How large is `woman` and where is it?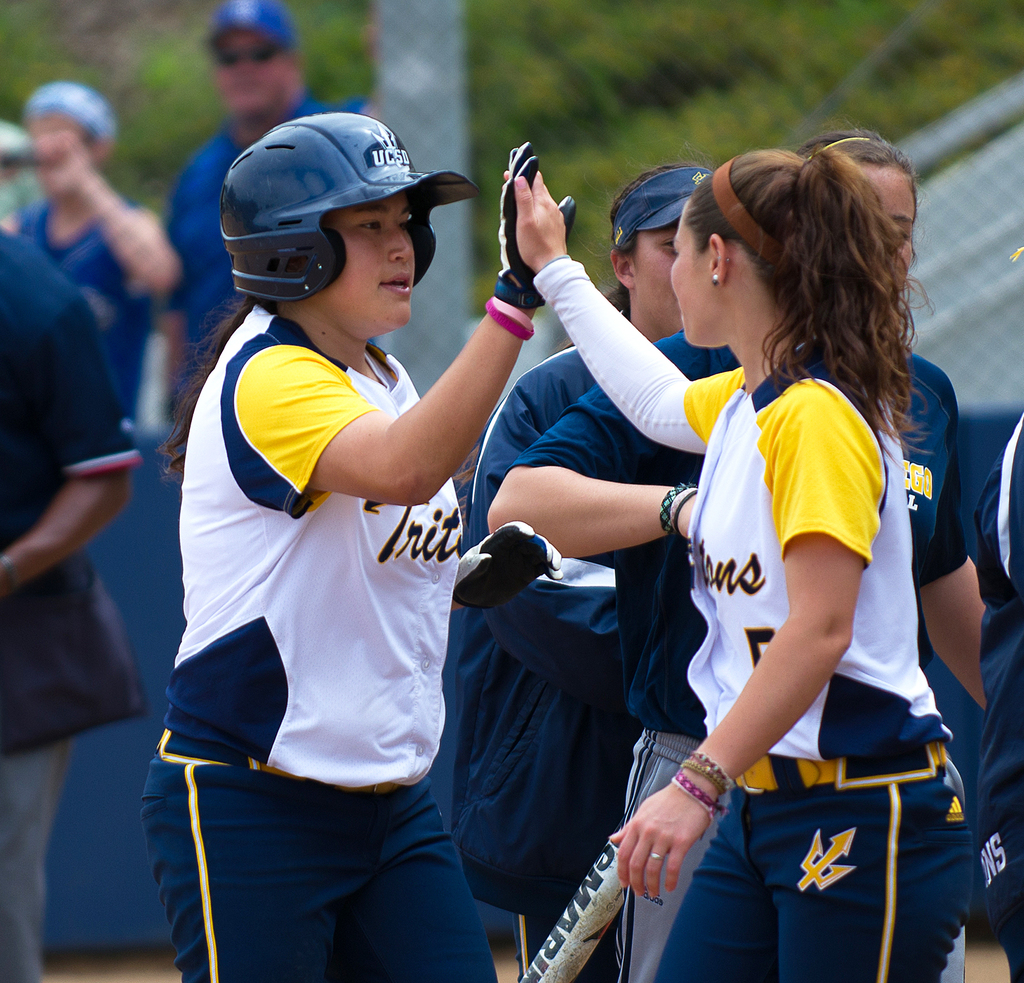
Bounding box: <bbox>141, 105, 580, 982</bbox>.
